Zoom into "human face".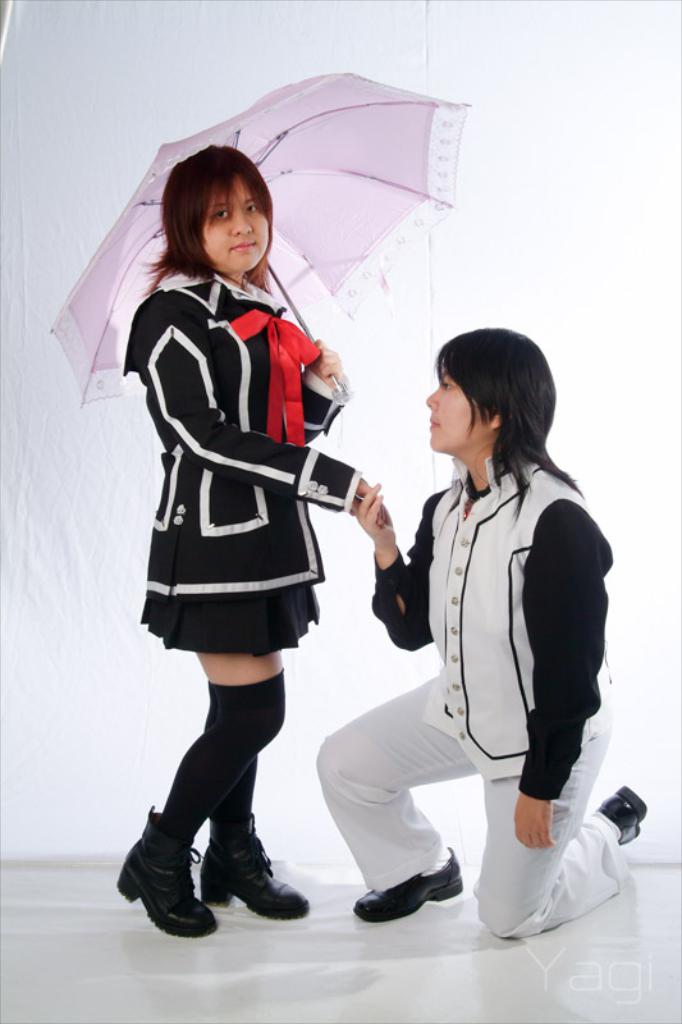
Zoom target: {"left": 422, "top": 367, "right": 491, "bottom": 448}.
